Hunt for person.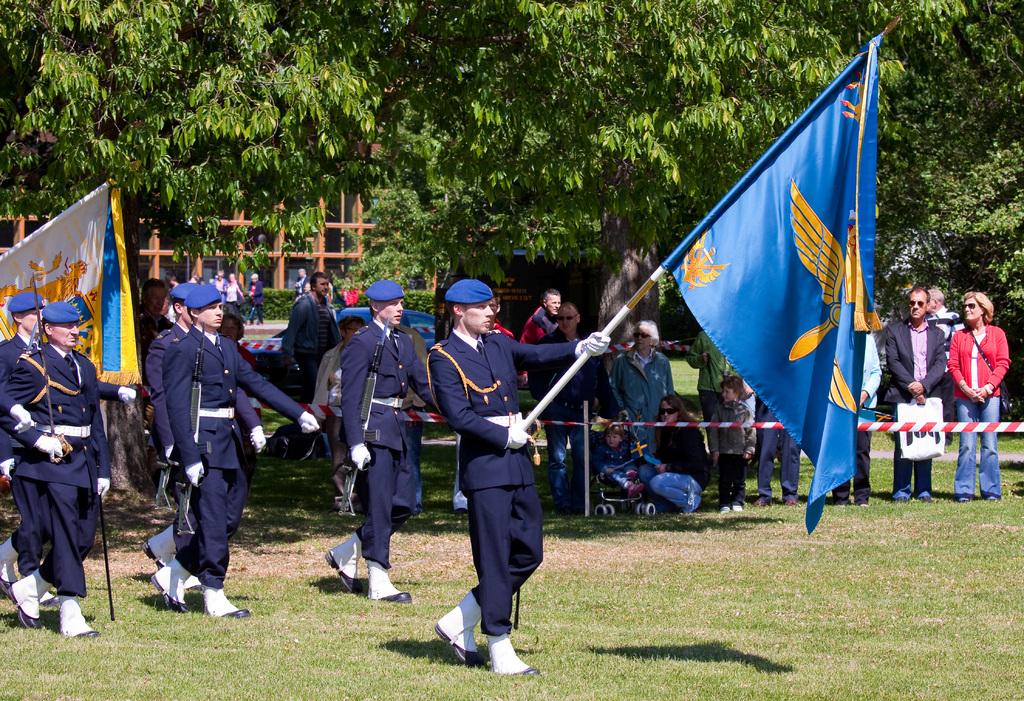
Hunted down at (x1=247, y1=278, x2=264, y2=326).
